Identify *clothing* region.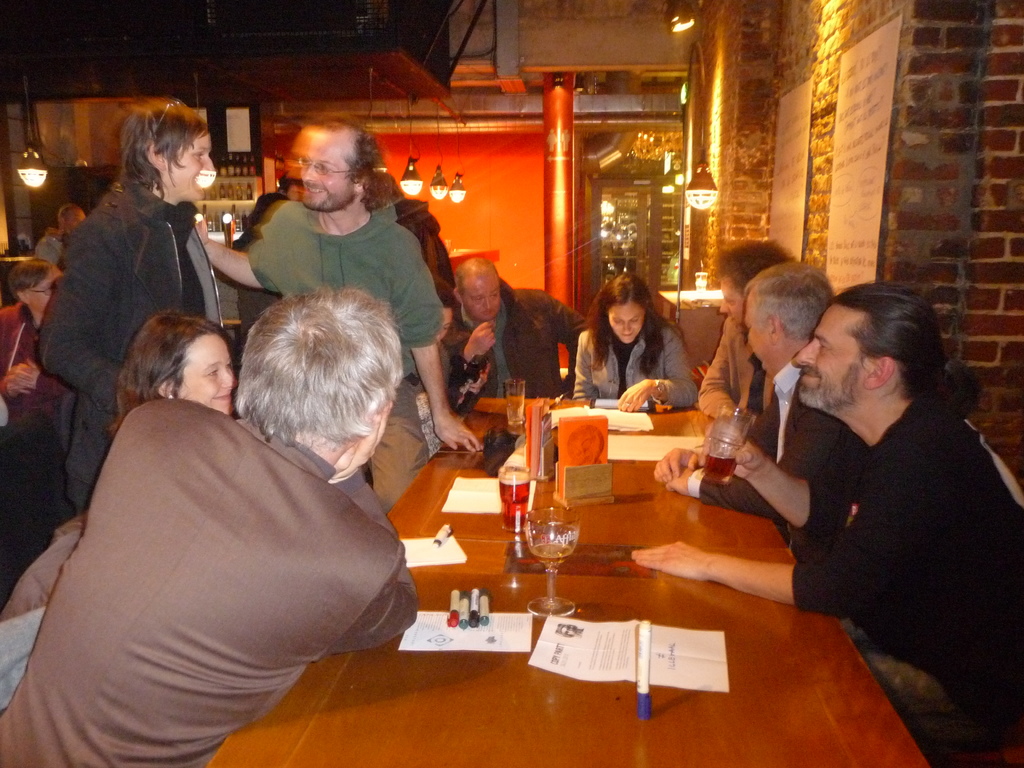
Region: 0/308/75/447.
